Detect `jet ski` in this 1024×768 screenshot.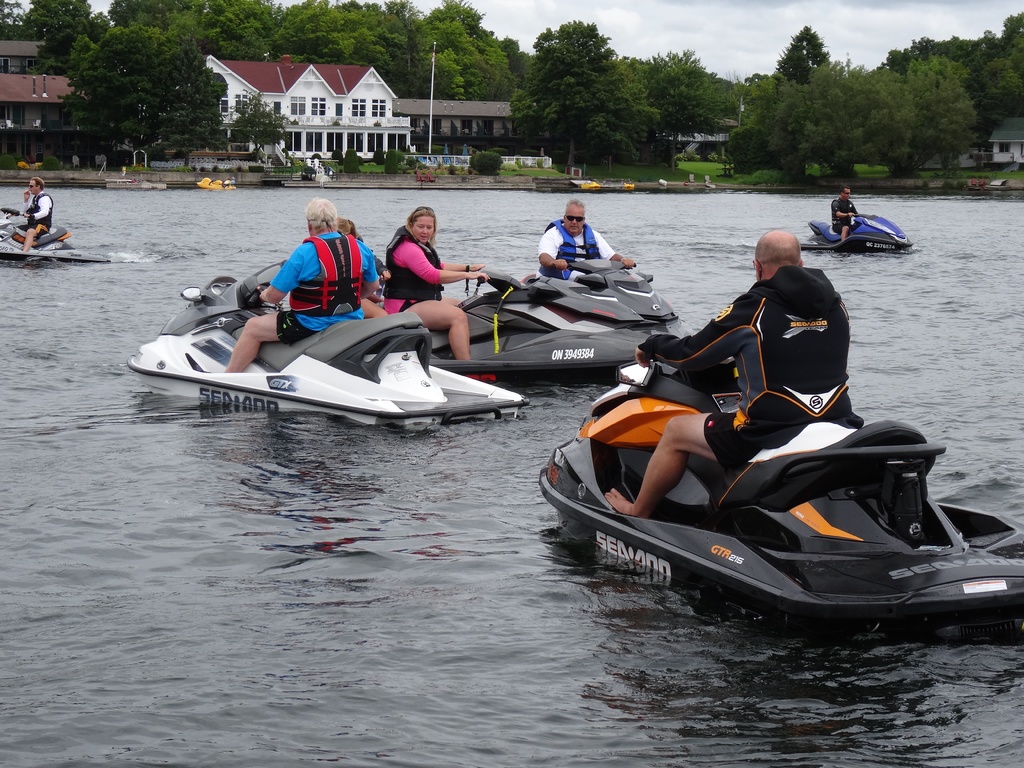
Detection: Rect(123, 258, 530, 426).
